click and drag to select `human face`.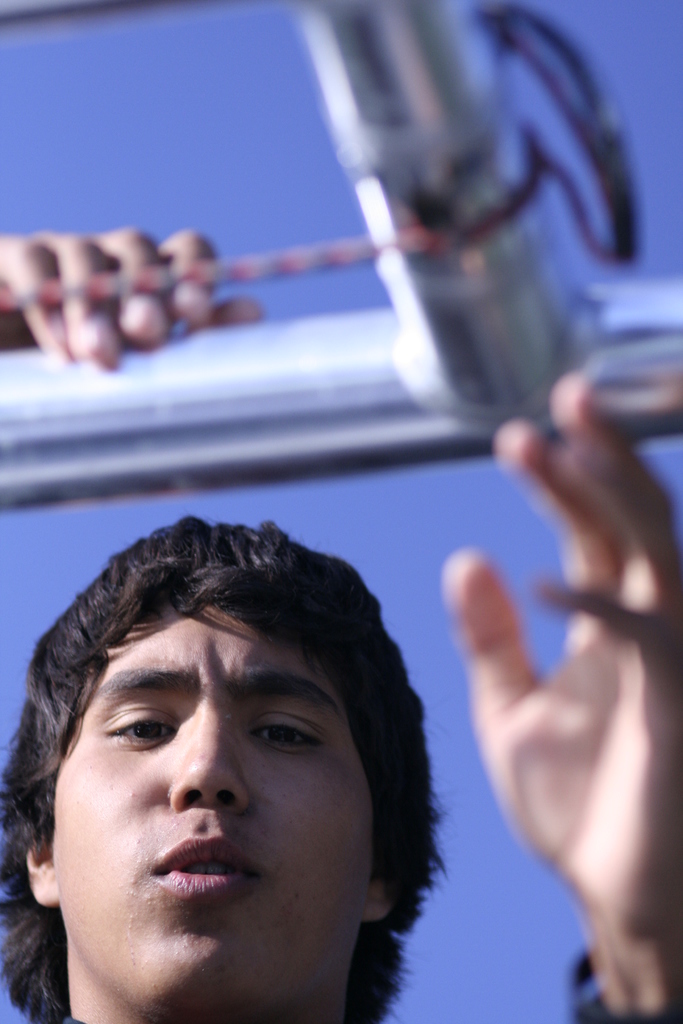
Selection: <box>50,584,372,1023</box>.
